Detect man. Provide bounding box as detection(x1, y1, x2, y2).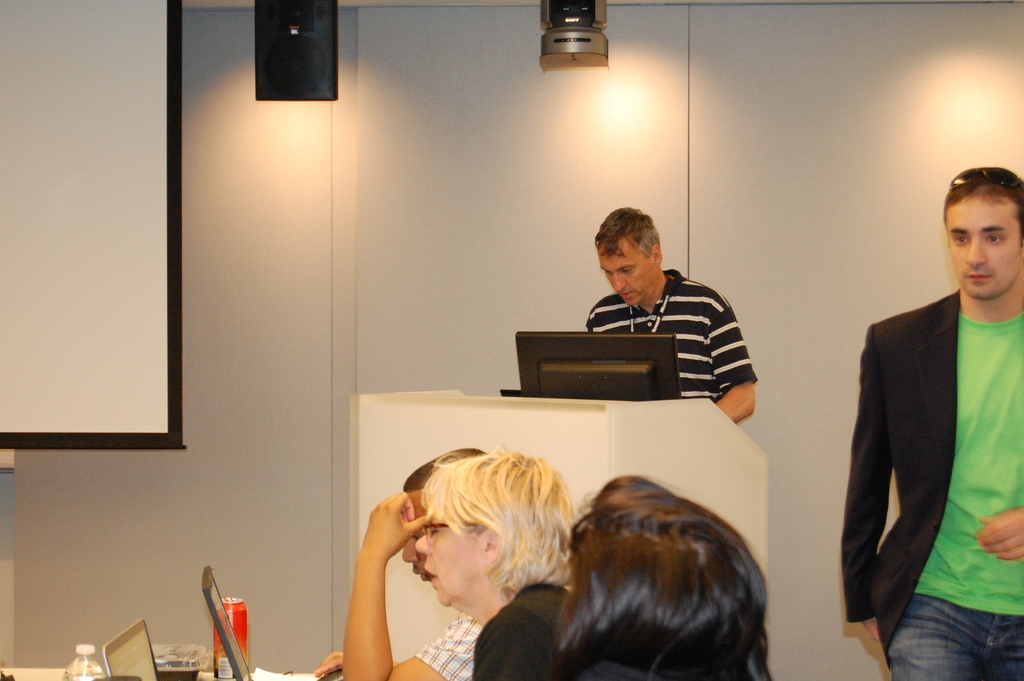
detection(319, 446, 495, 678).
